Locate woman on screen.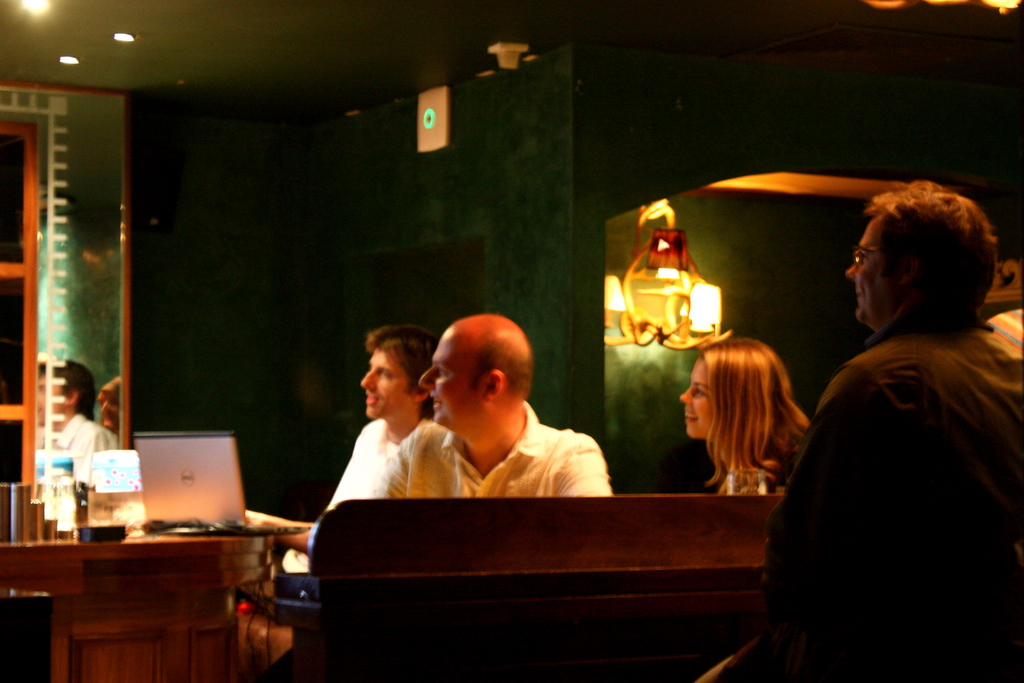
On screen at select_region(667, 336, 833, 508).
